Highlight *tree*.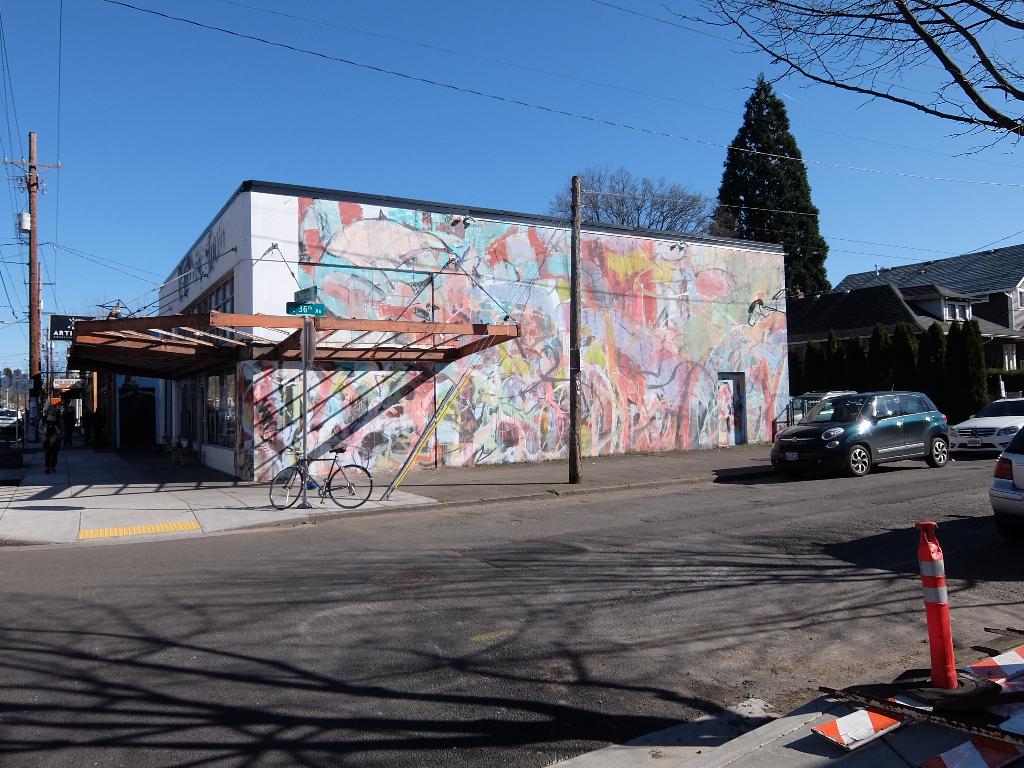
Highlighted region: (559, 163, 724, 229).
